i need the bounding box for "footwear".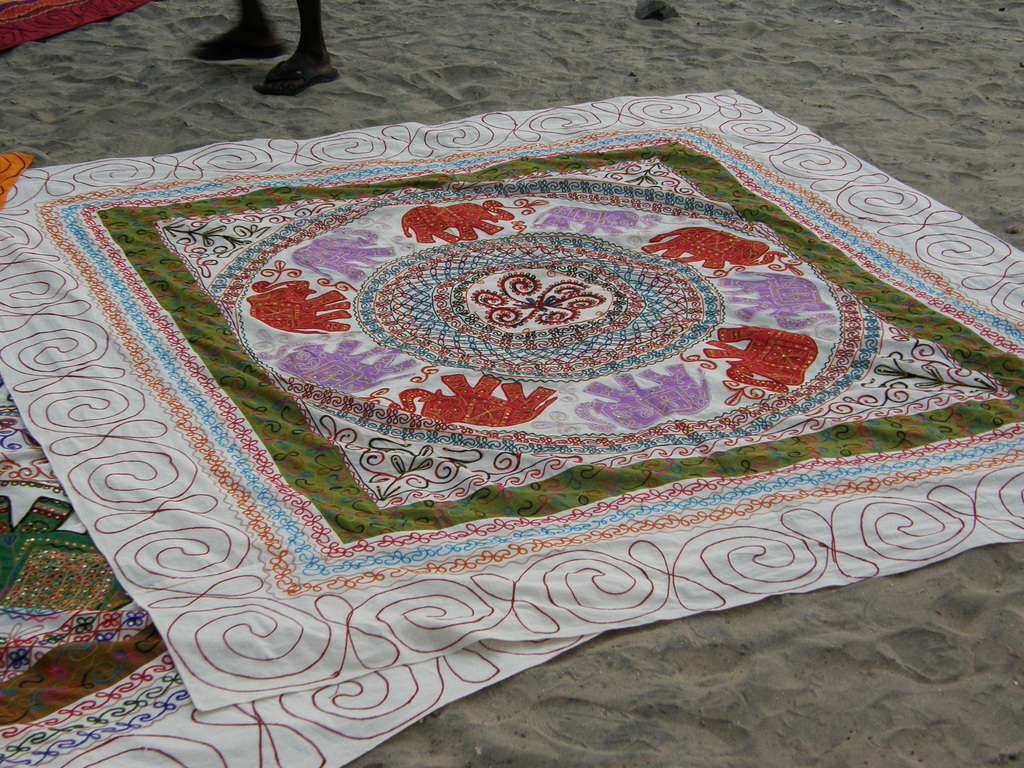
Here it is: 253:58:343:97.
